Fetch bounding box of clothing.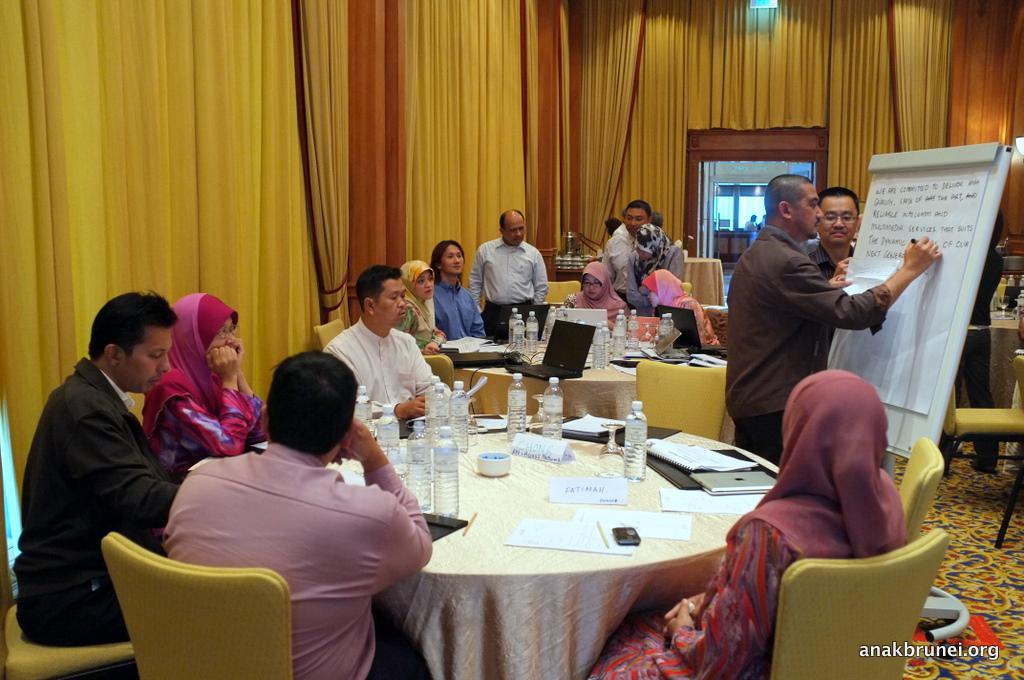
Bbox: detection(470, 239, 555, 344).
